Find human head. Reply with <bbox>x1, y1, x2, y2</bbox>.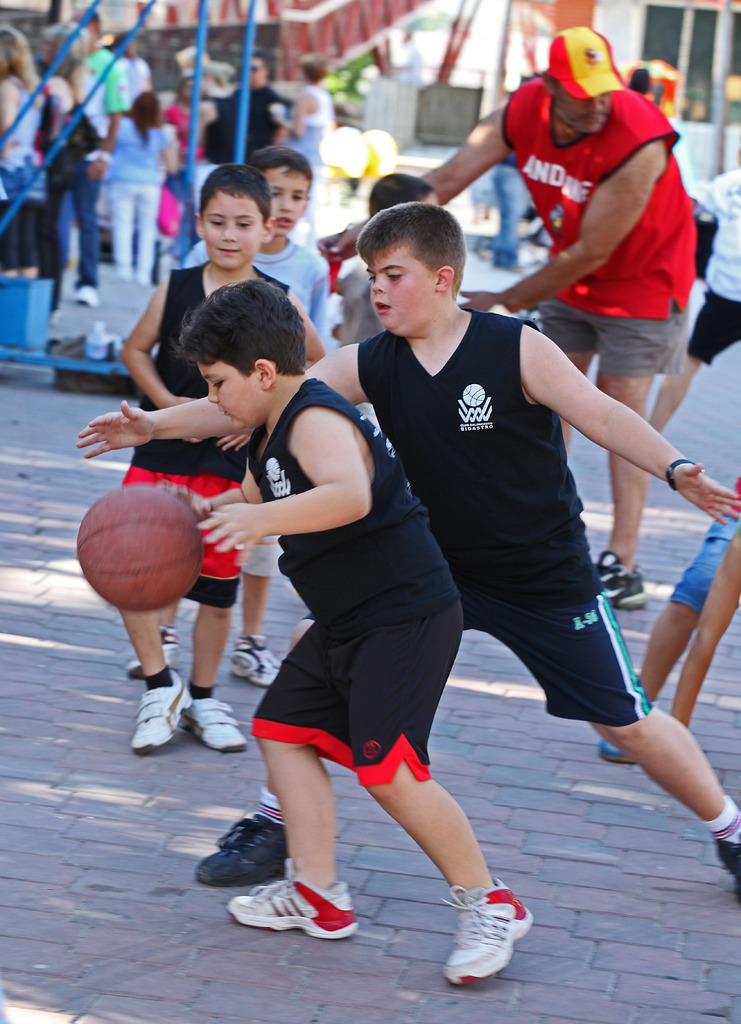
<bbox>176, 278, 309, 429</bbox>.
